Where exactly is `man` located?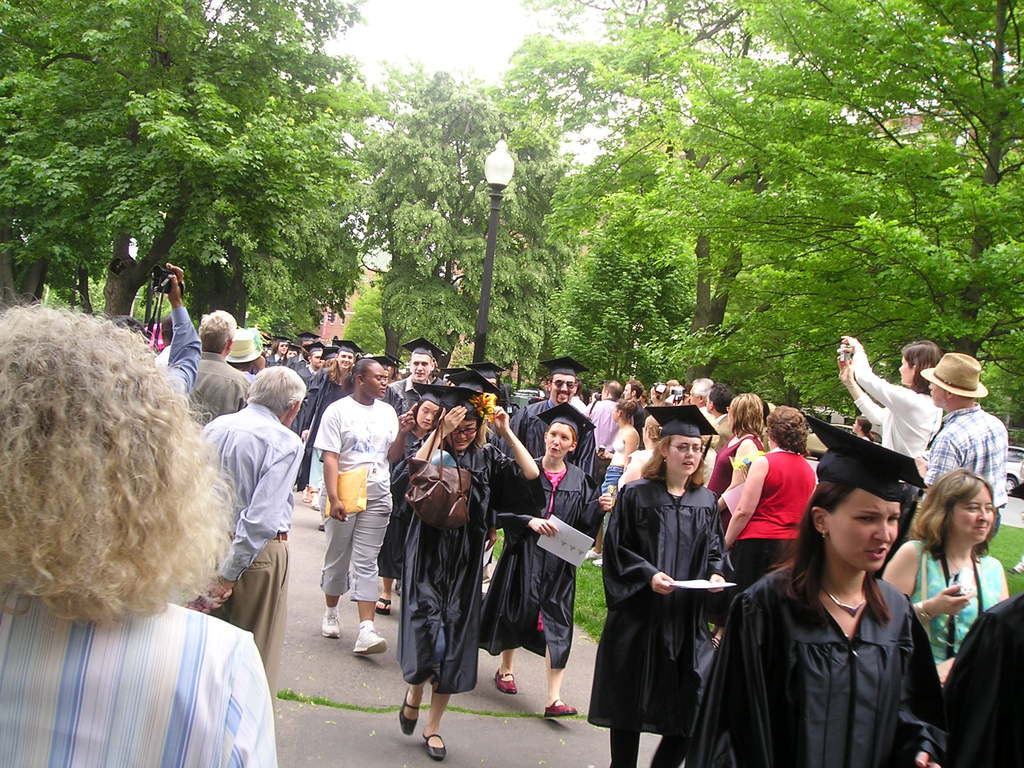
Its bounding box is Rect(572, 383, 586, 417).
